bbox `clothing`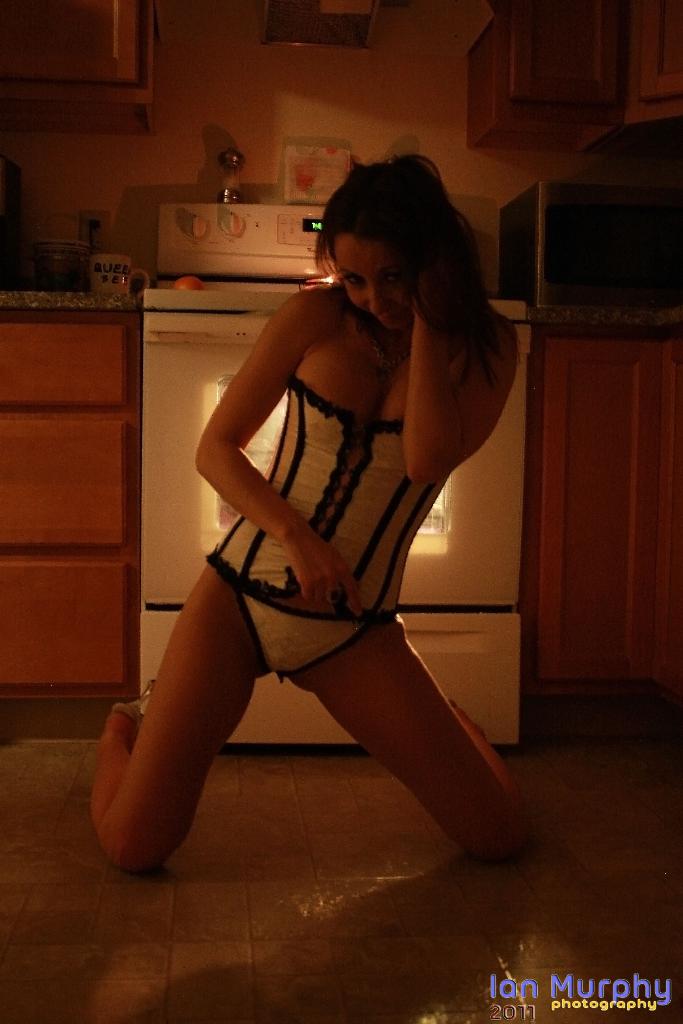
215, 363, 440, 693
